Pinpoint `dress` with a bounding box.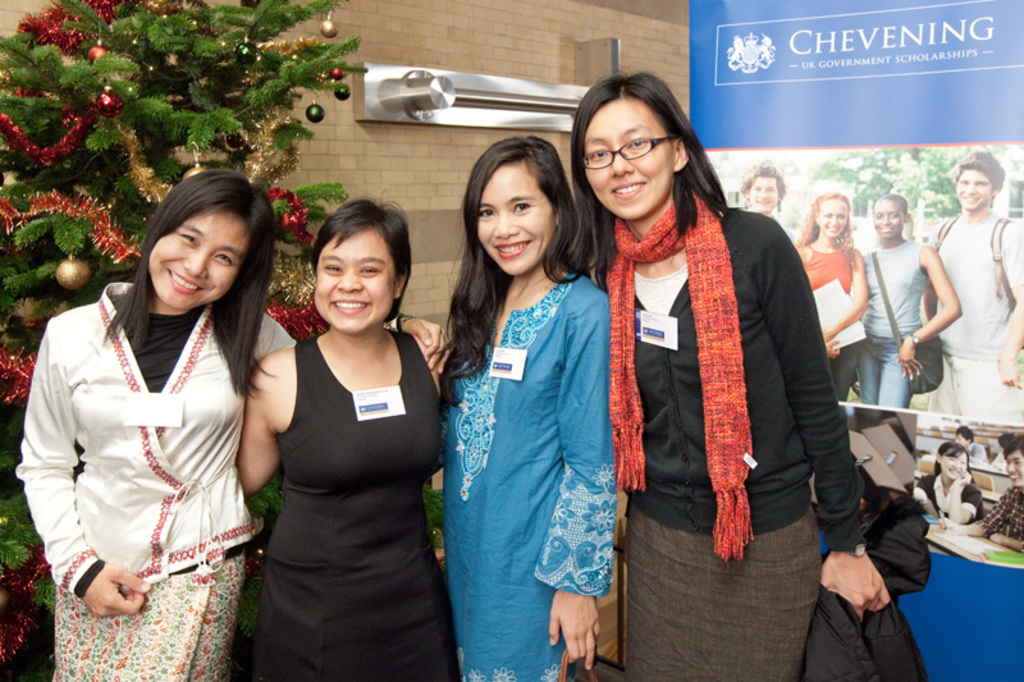
bbox=[440, 270, 611, 681].
